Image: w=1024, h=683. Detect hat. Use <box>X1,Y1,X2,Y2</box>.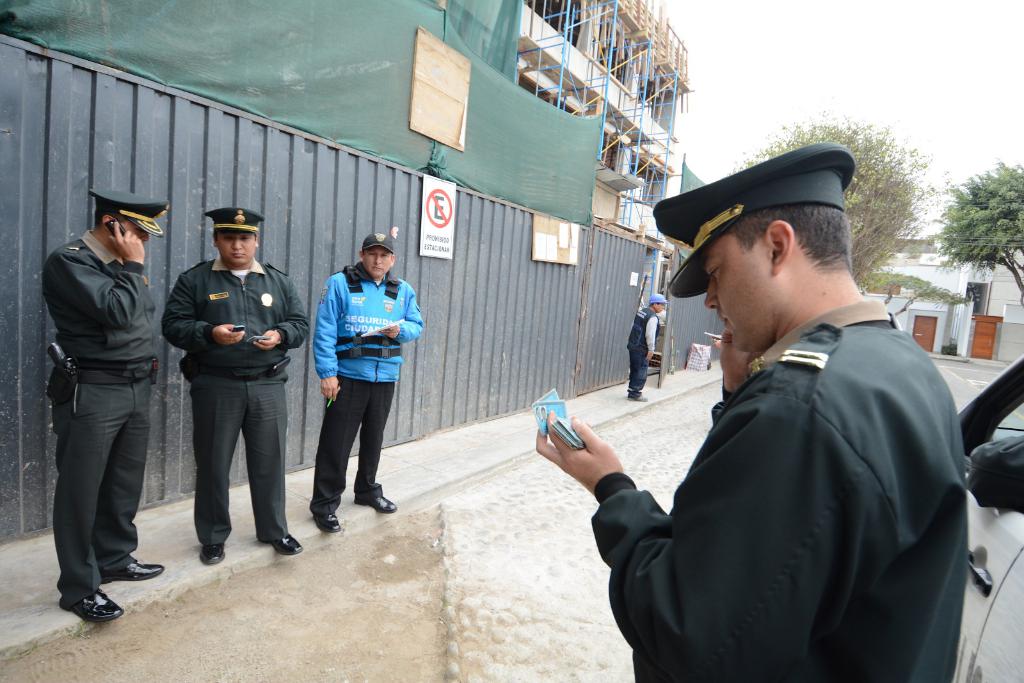
<box>650,139,850,304</box>.
